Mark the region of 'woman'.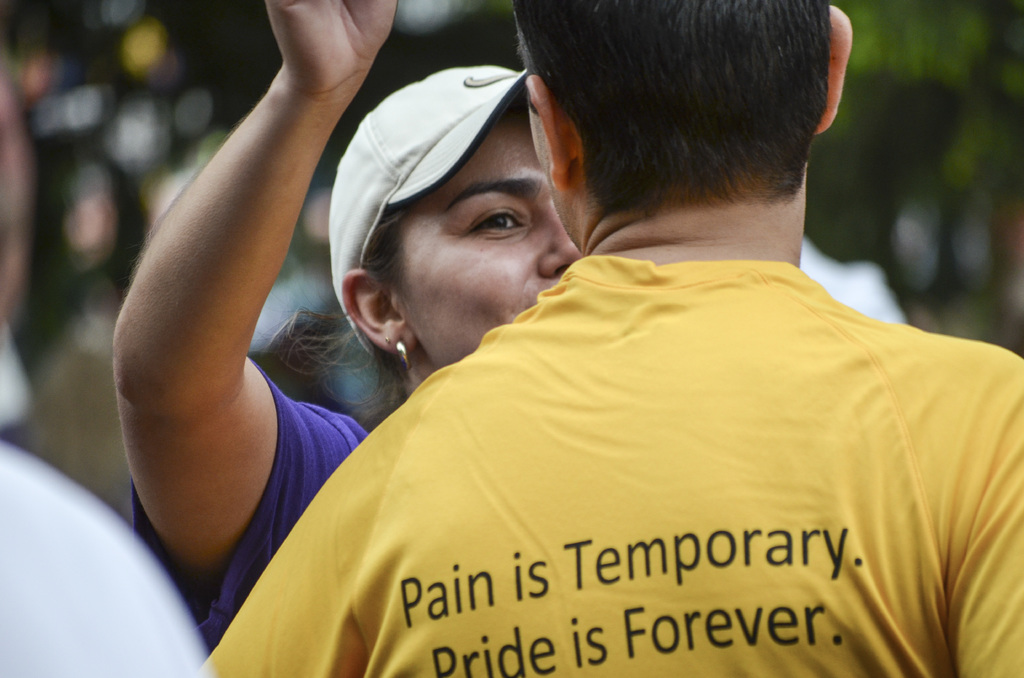
Region: <bbox>112, 0, 586, 652</bbox>.
